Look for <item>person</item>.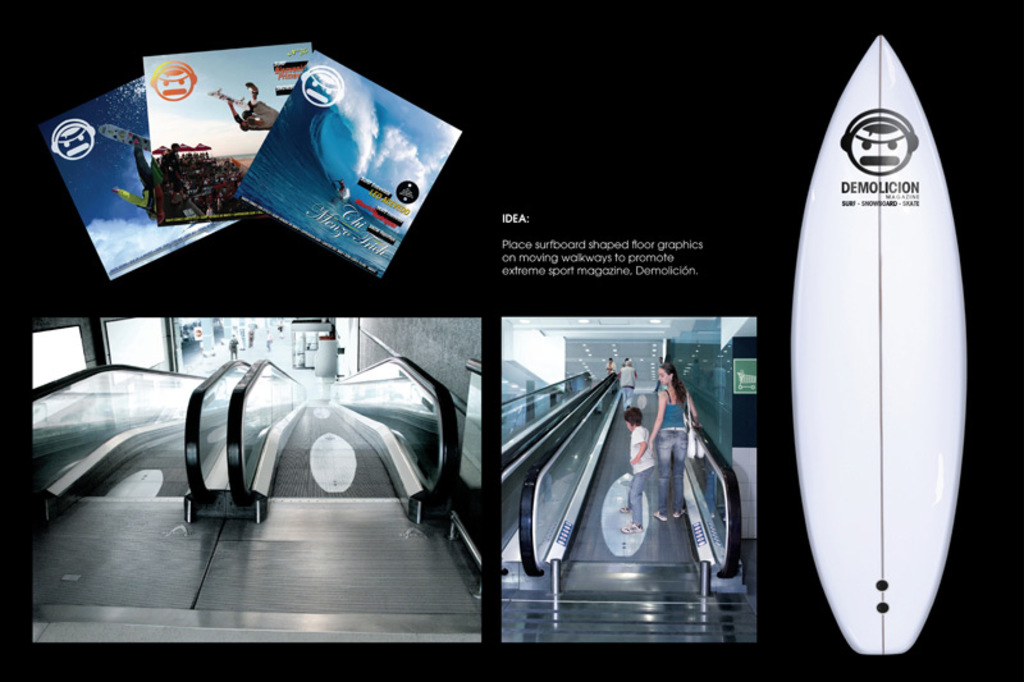
Found: locate(161, 141, 187, 196).
